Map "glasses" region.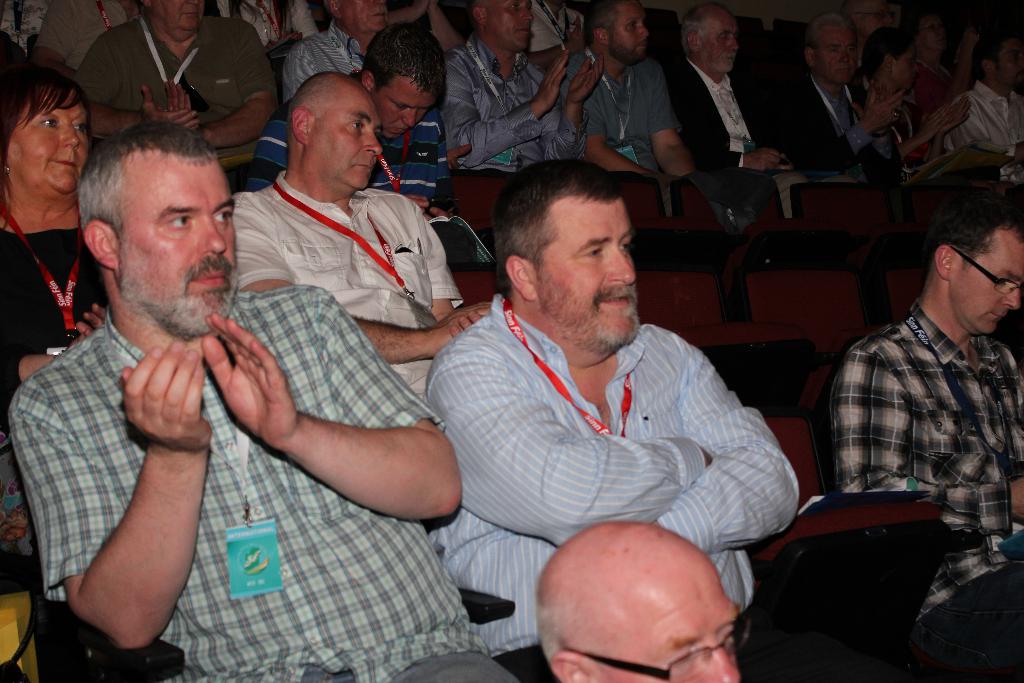
Mapped to 559,629,740,682.
